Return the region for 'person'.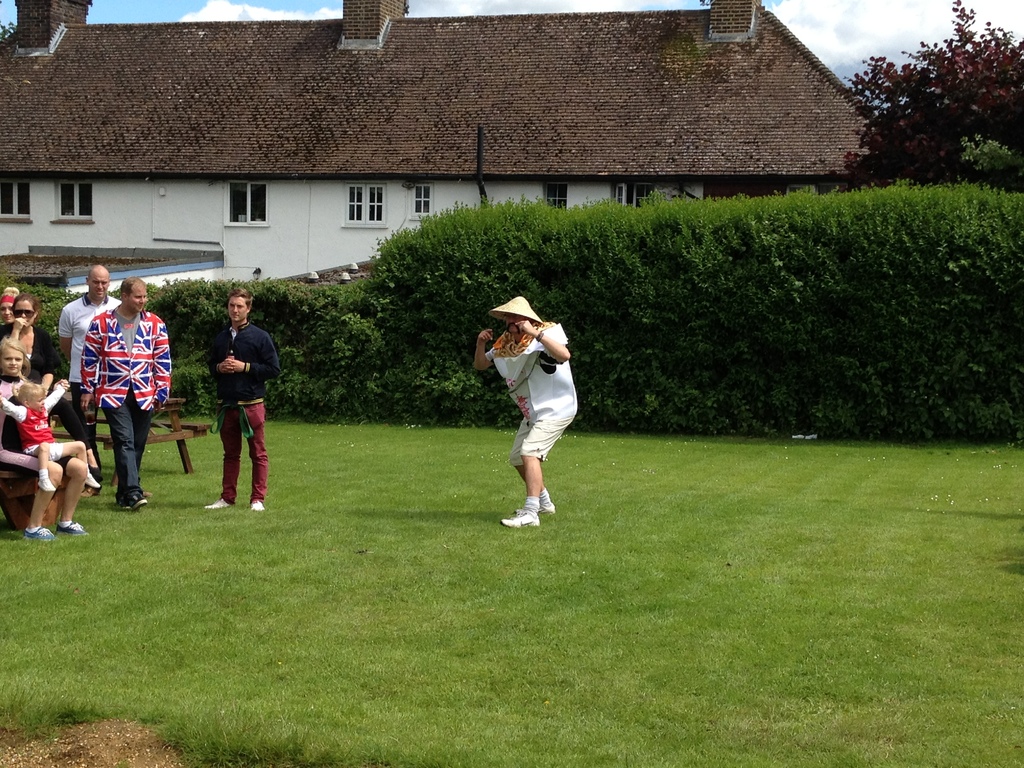
l=479, t=291, r=575, b=542.
